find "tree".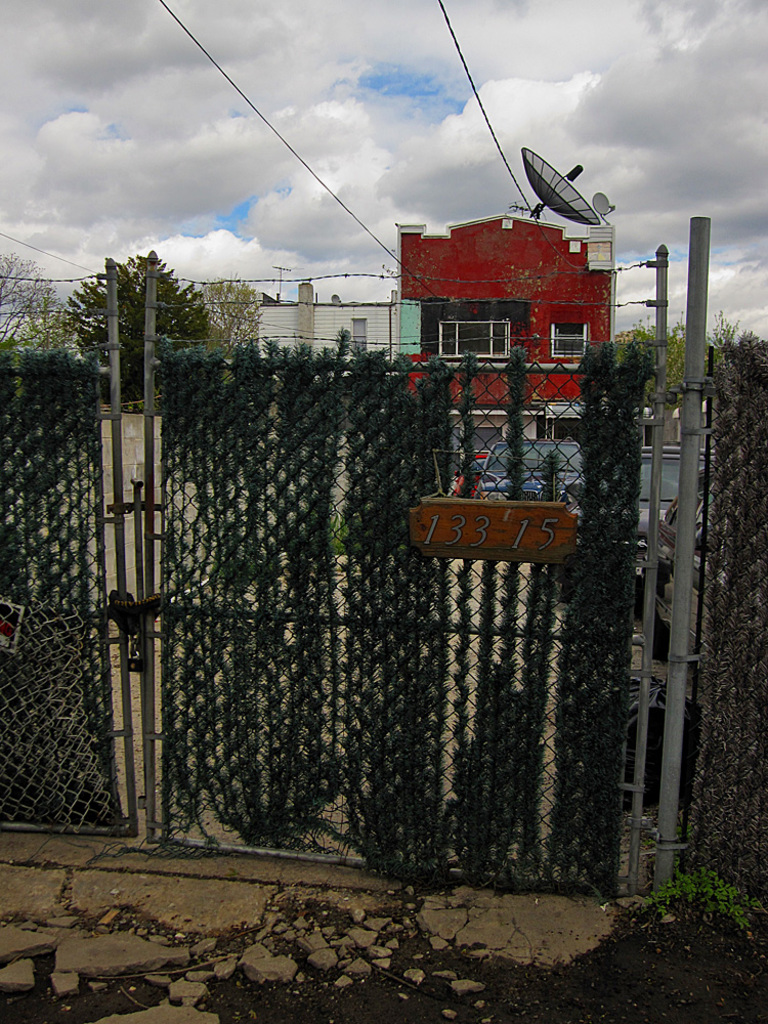
[498, 176, 711, 847].
